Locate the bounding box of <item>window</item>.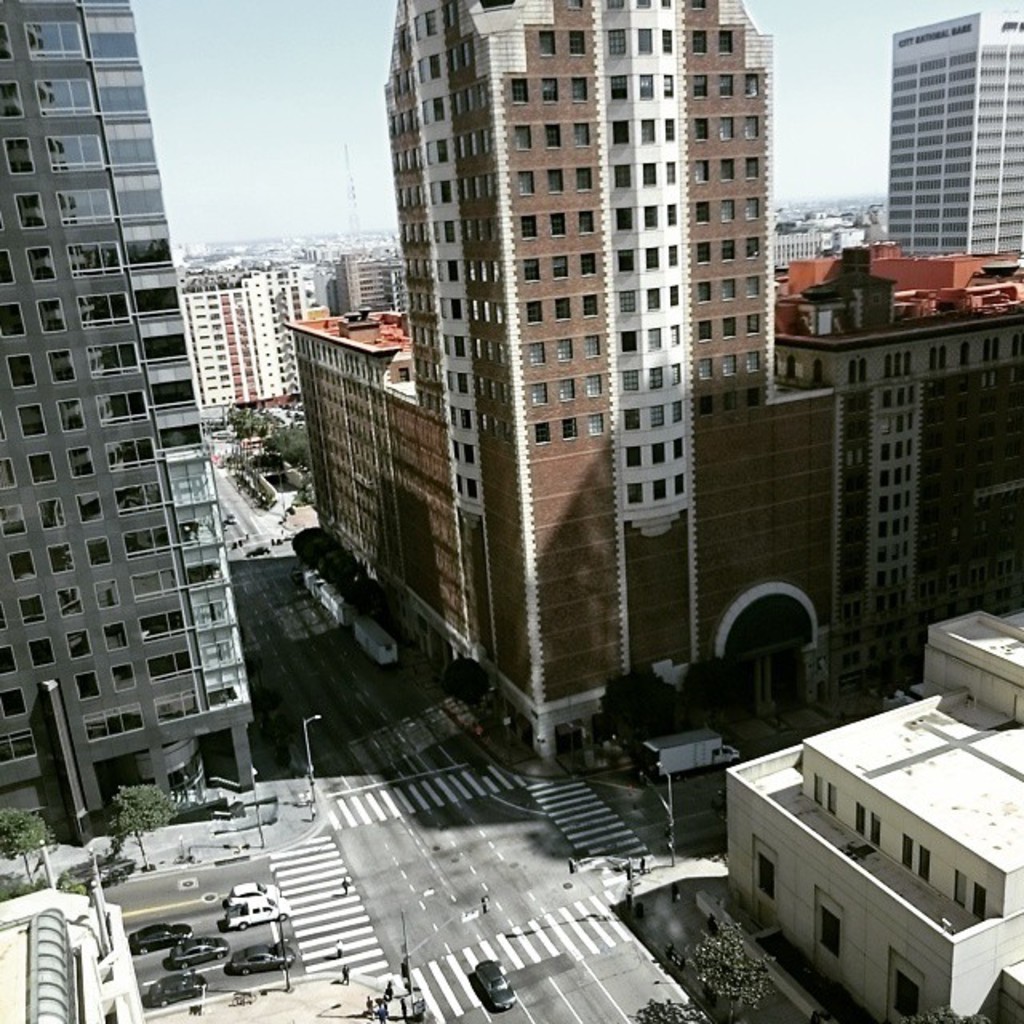
Bounding box: {"left": 680, "top": 115, "right": 704, "bottom": 142}.
